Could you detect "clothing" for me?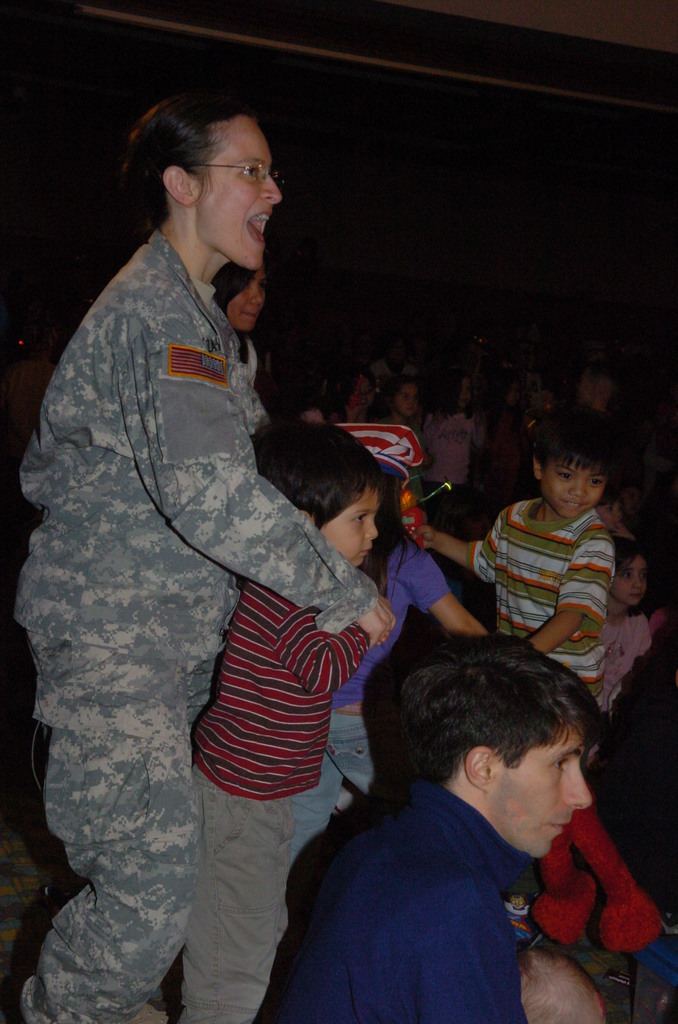
Detection result: (left=280, top=783, right=536, bottom=1019).
